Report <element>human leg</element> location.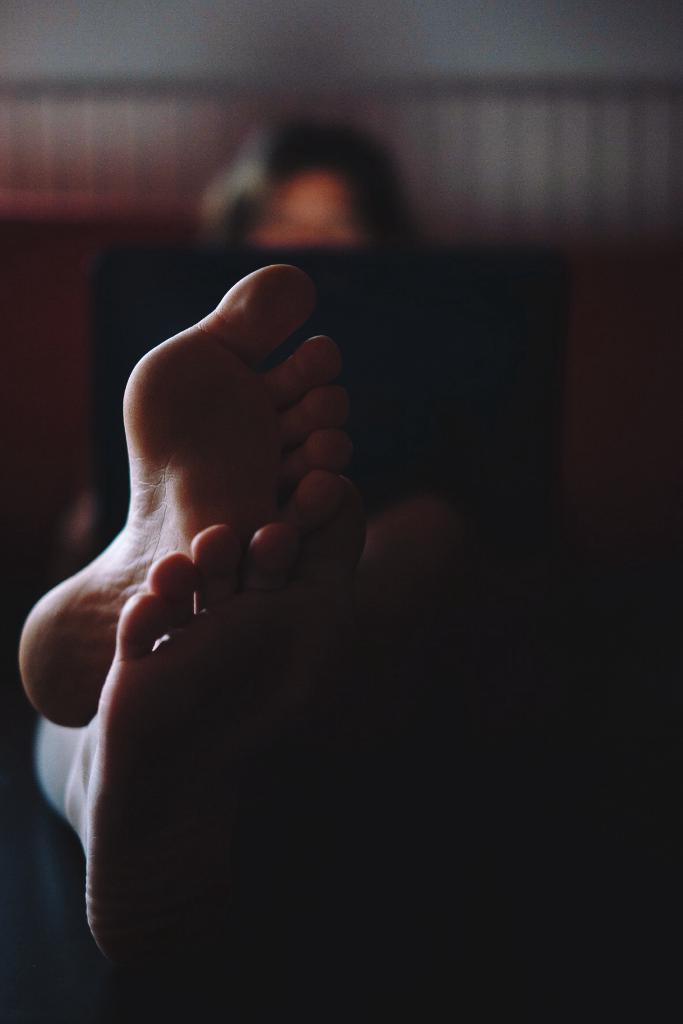
Report: pyautogui.locateOnScreen(33, 473, 368, 974).
